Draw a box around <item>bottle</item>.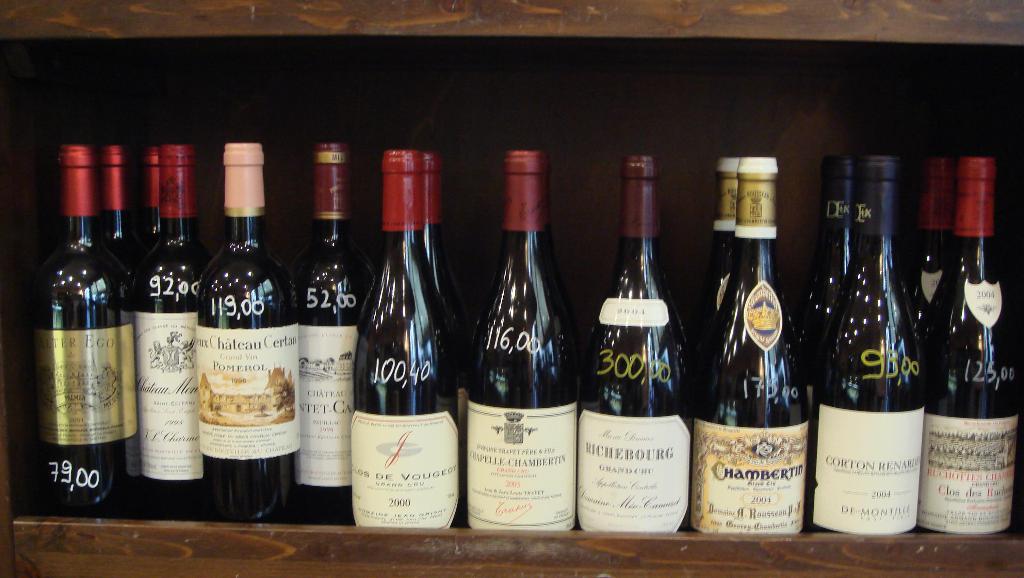
box(691, 154, 812, 534).
